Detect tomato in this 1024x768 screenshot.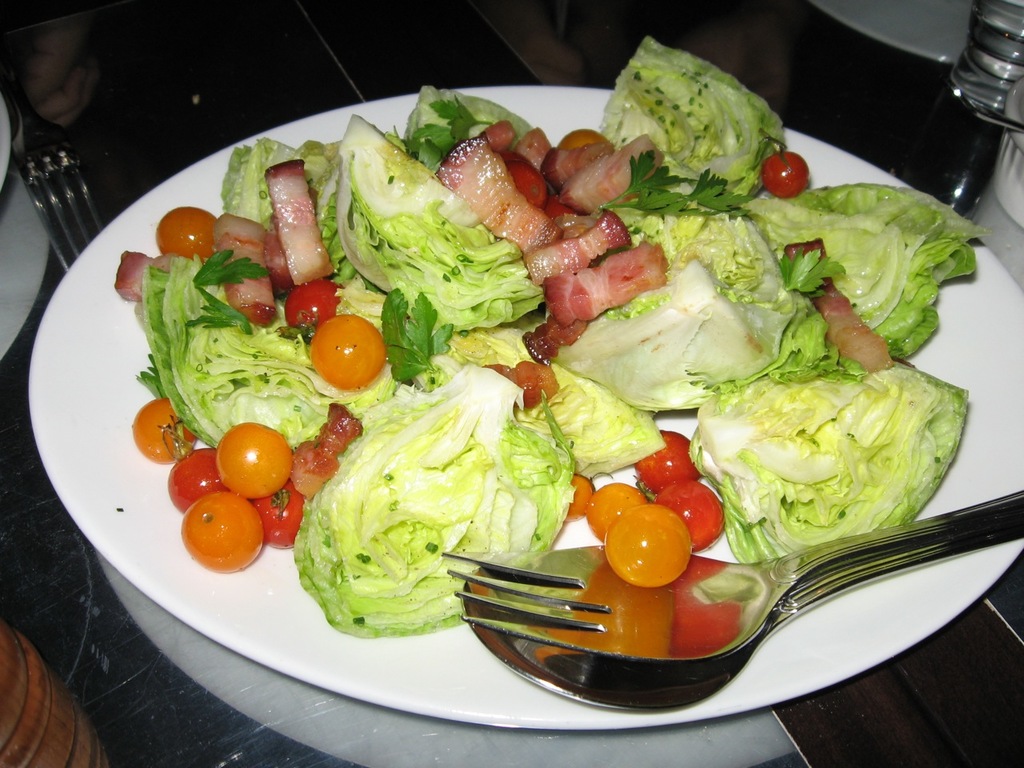
Detection: [left=509, top=161, right=546, bottom=202].
